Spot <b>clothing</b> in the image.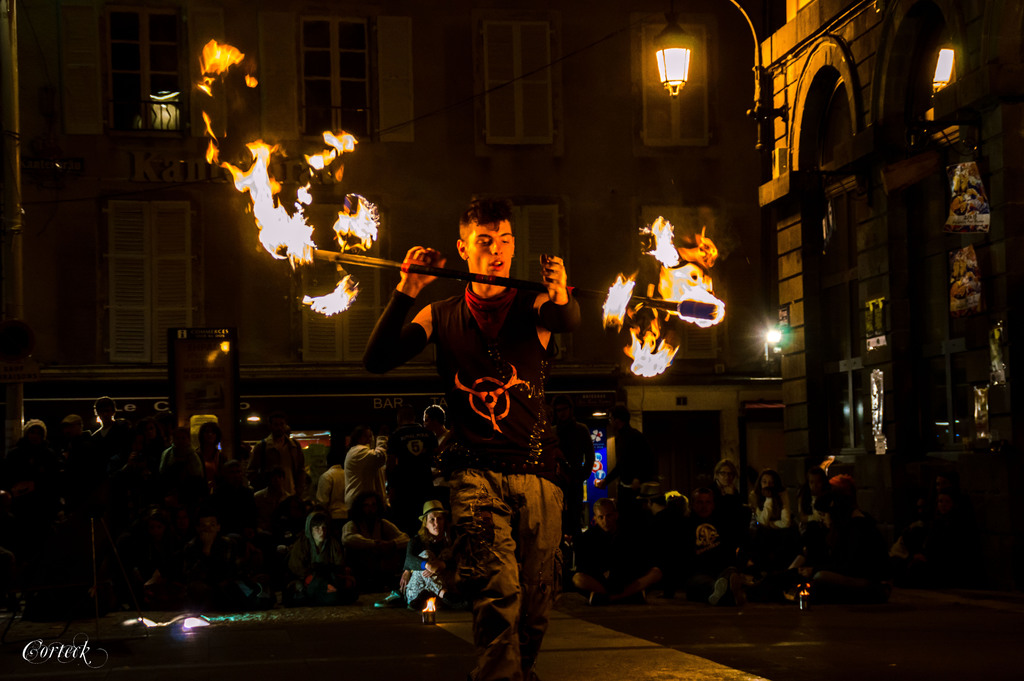
<b>clothing</b> found at 158:443:203:500.
